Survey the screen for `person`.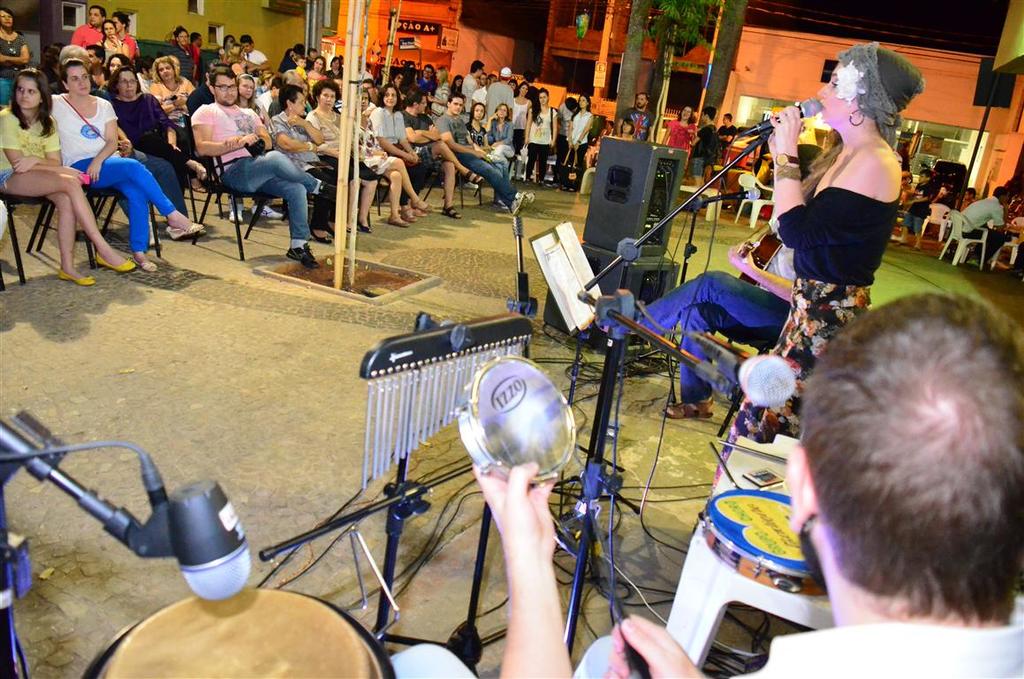
Survey found: {"left": 273, "top": 80, "right": 338, "bottom": 240}.
